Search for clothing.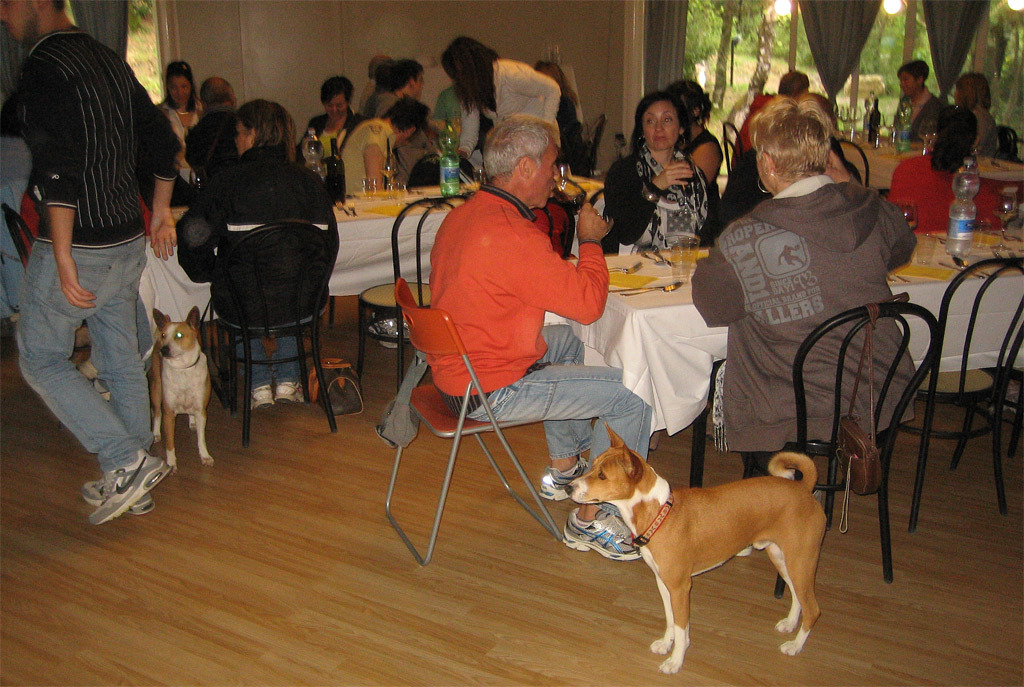
Found at region(556, 83, 588, 176).
